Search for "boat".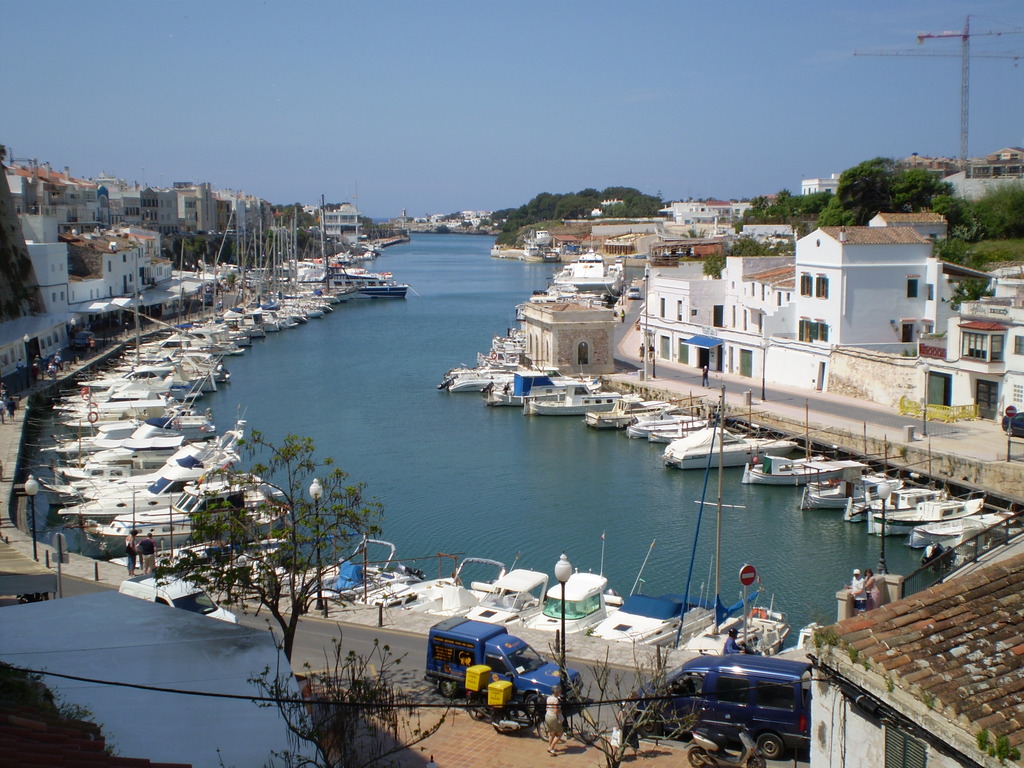
Found at (x1=296, y1=218, x2=333, y2=313).
